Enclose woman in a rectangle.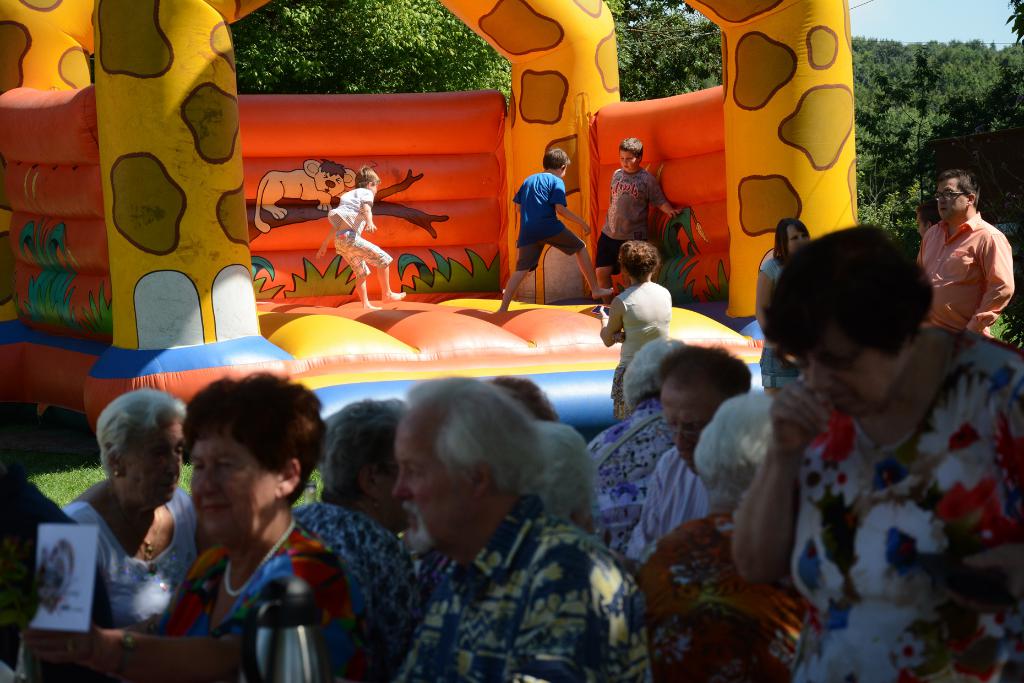
{"x1": 745, "y1": 219, "x2": 806, "y2": 396}.
